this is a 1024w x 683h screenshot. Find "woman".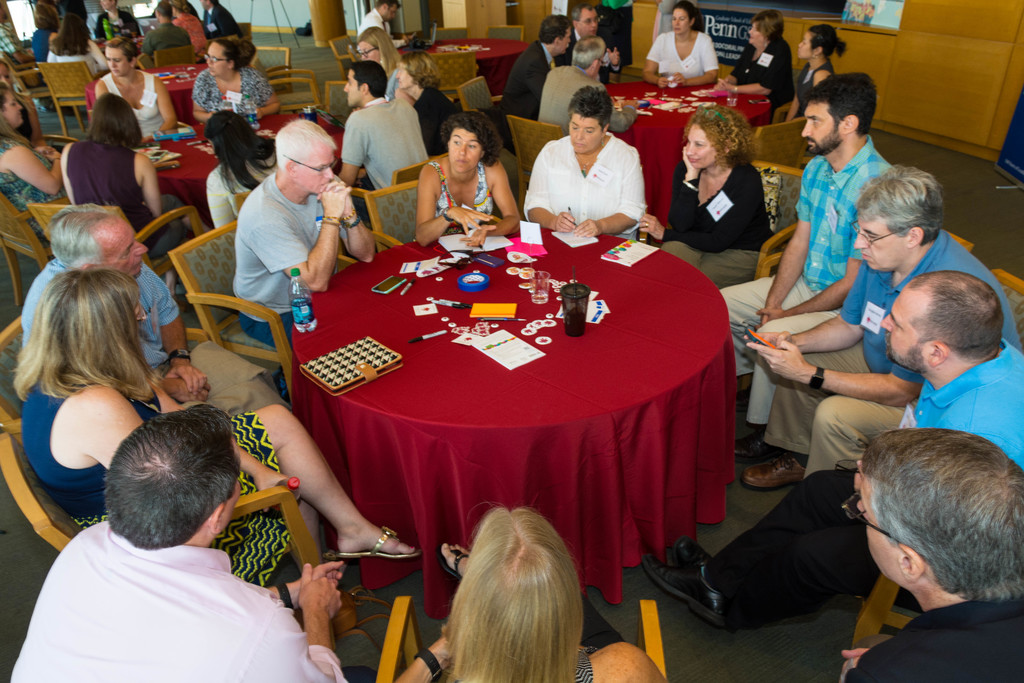
Bounding box: <box>664,106,785,283</box>.
